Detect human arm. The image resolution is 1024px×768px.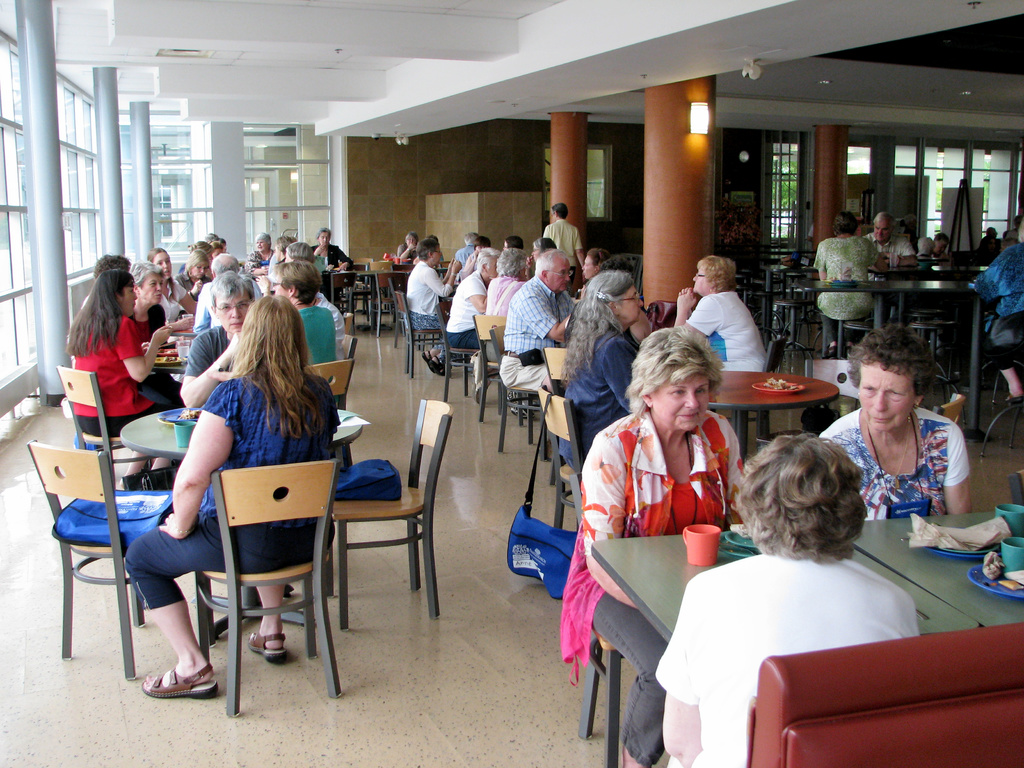
region(330, 243, 356, 273).
